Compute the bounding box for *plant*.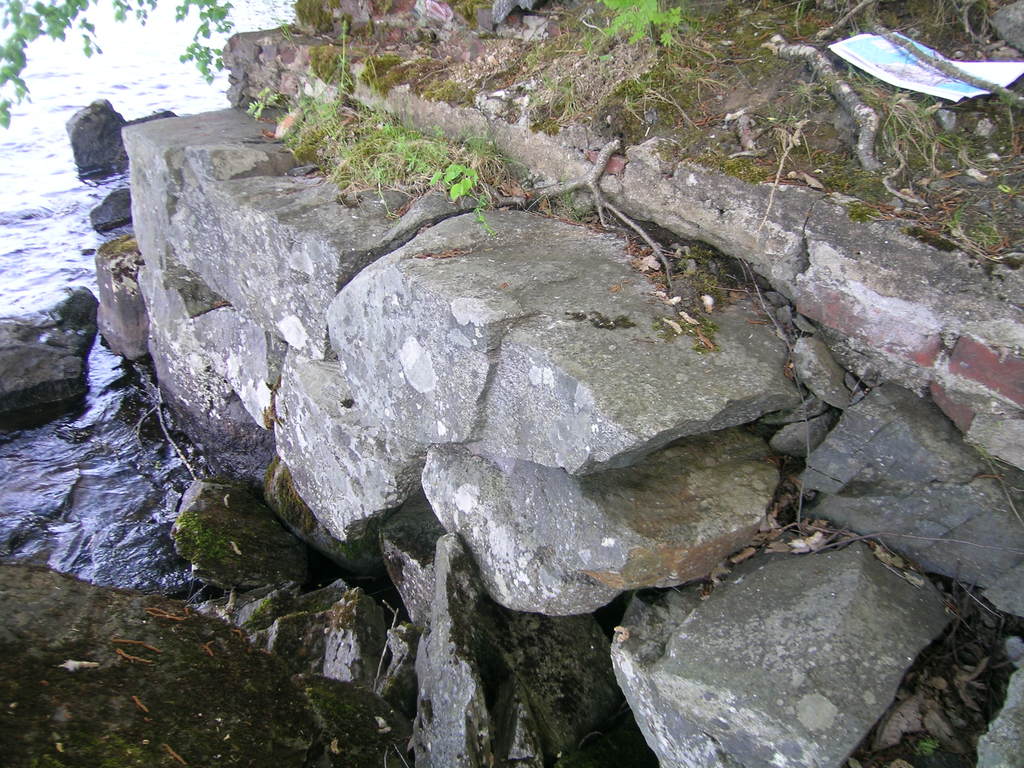
(left=584, top=0, right=689, bottom=65).
